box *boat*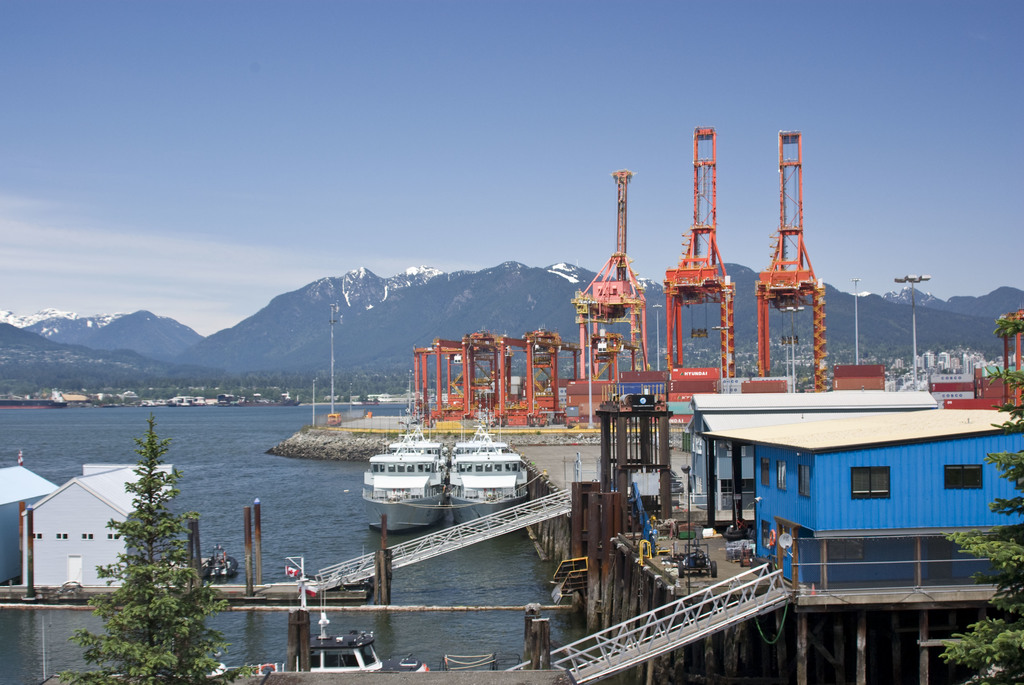
box=[445, 425, 534, 526]
